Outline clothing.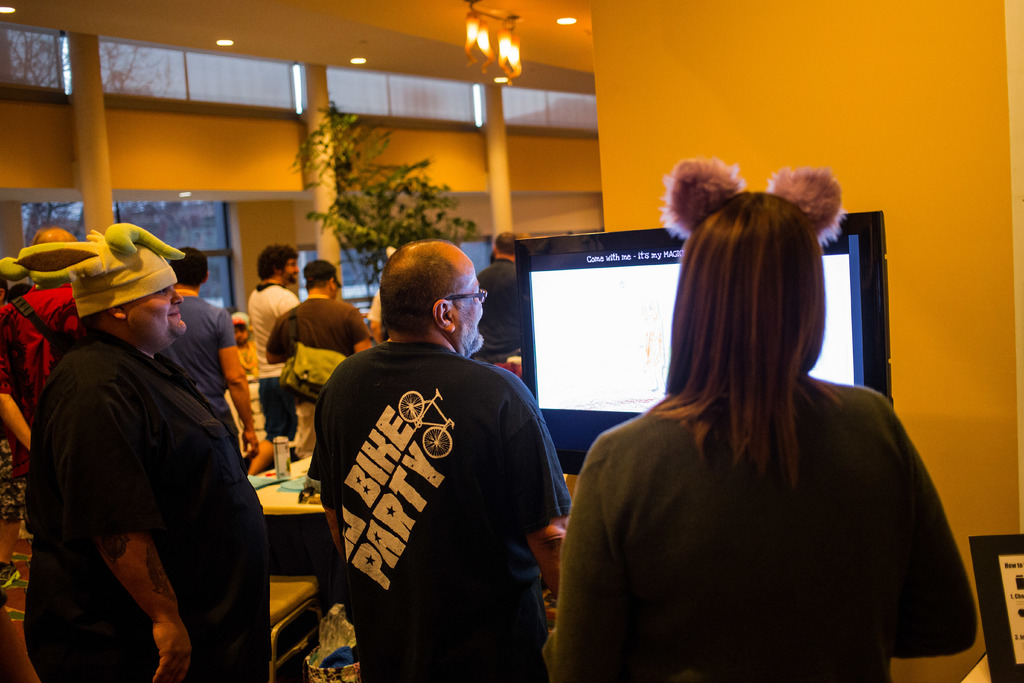
Outline: detection(479, 255, 524, 361).
